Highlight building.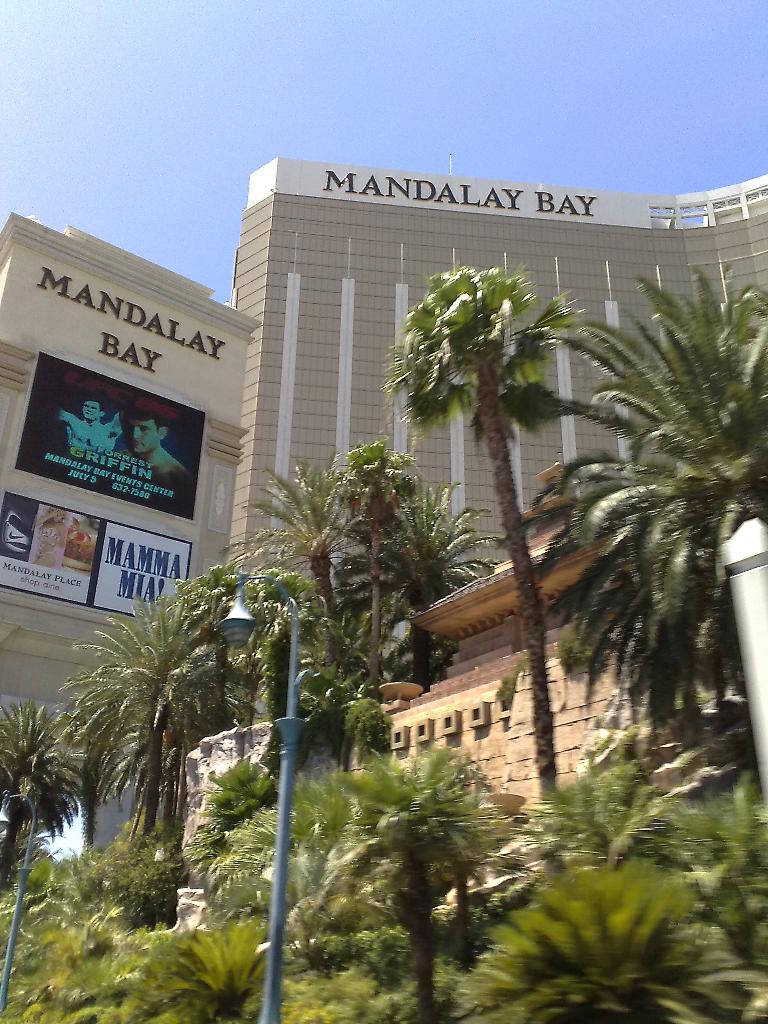
Highlighted region: [224,156,767,604].
